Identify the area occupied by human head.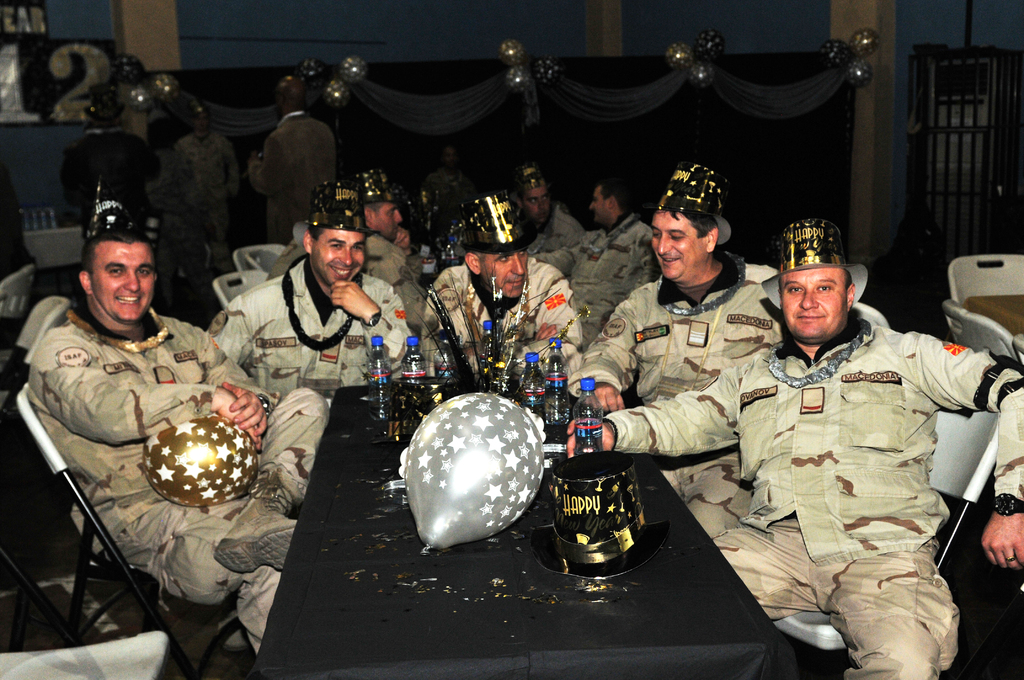
Area: x1=276, y1=76, x2=307, y2=115.
